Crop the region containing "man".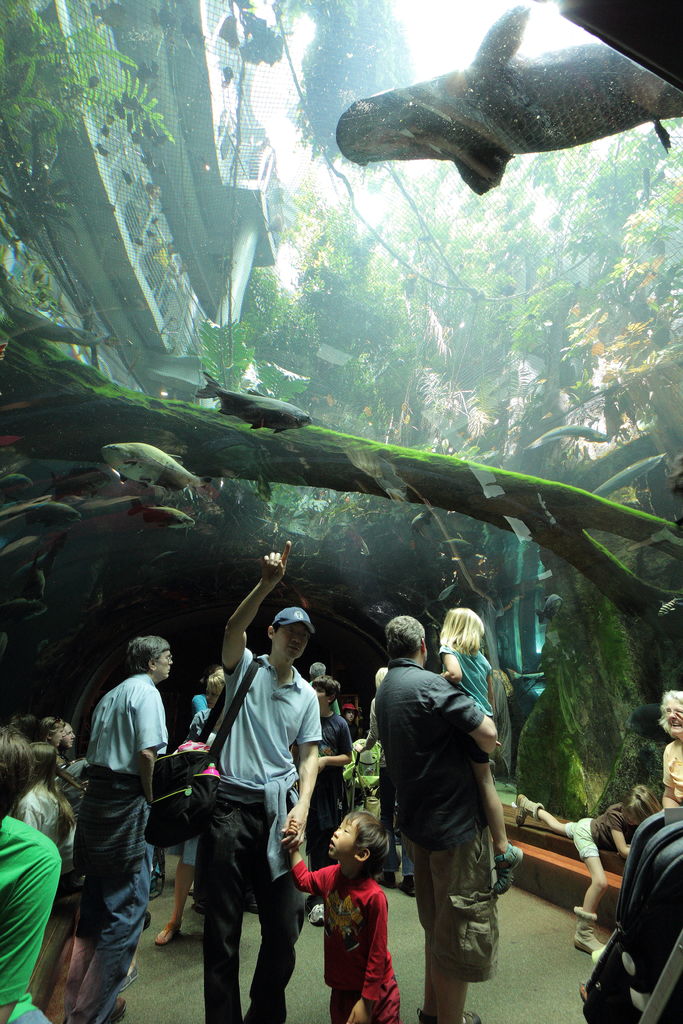
Crop region: box(186, 538, 315, 1023).
